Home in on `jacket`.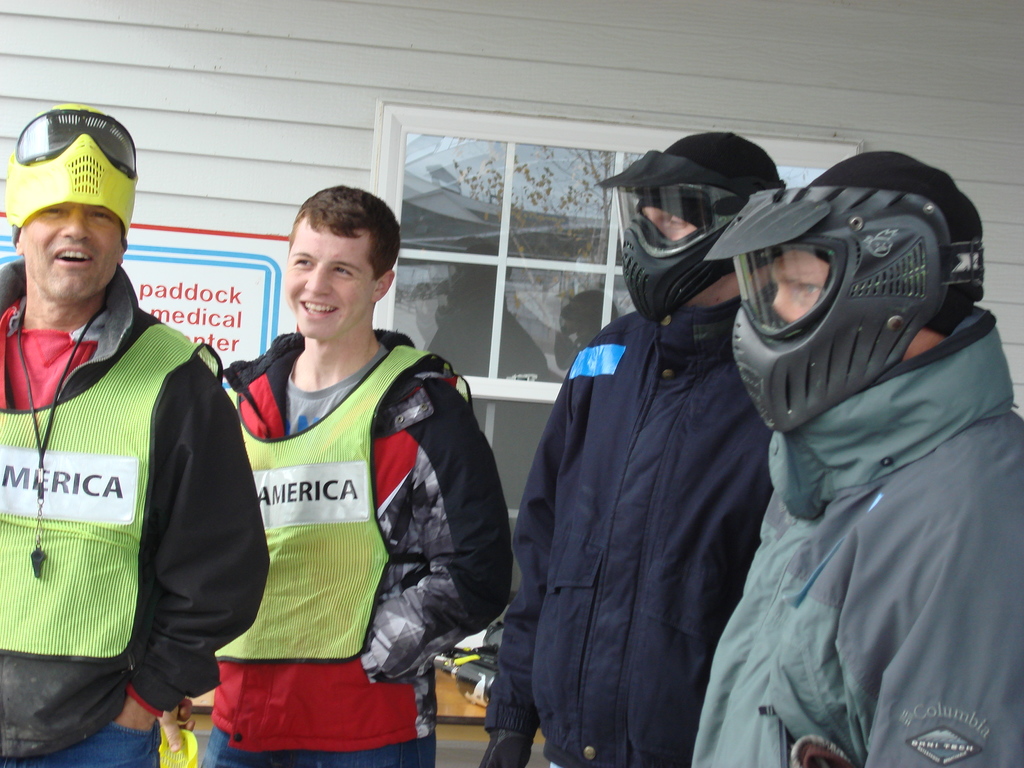
Homed in at bbox=[212, 341, 451, 666].
